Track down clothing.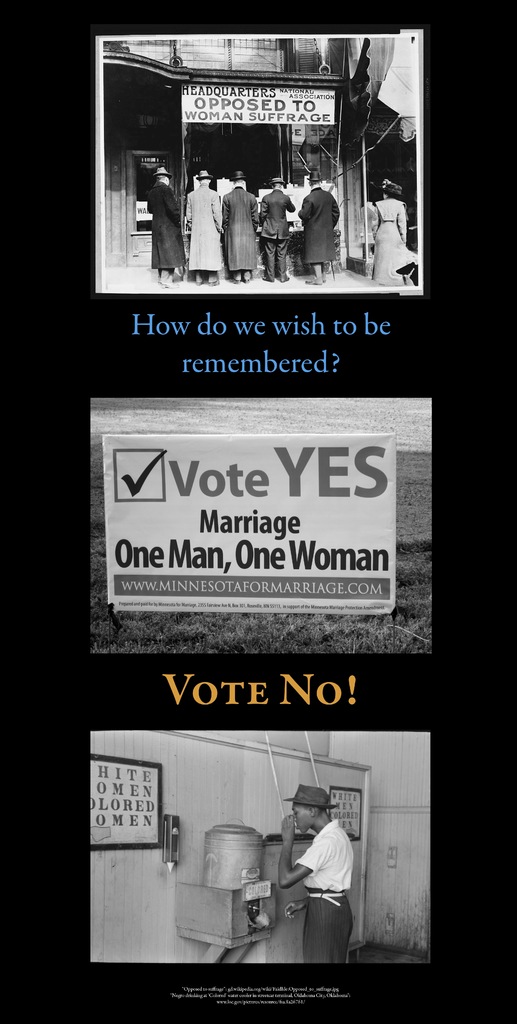
Tracked to Rect(258, 177, 294, 266).
